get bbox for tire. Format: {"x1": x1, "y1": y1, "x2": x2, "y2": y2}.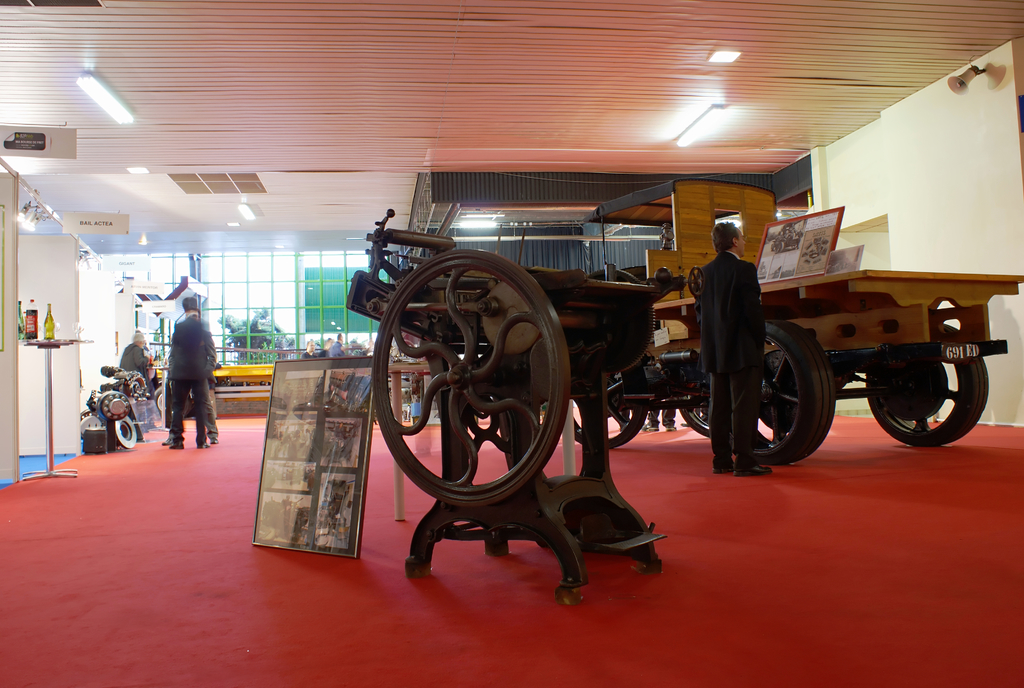
{"x1": 733, "y1": 320, "x2": 836, "y2": 464}.
